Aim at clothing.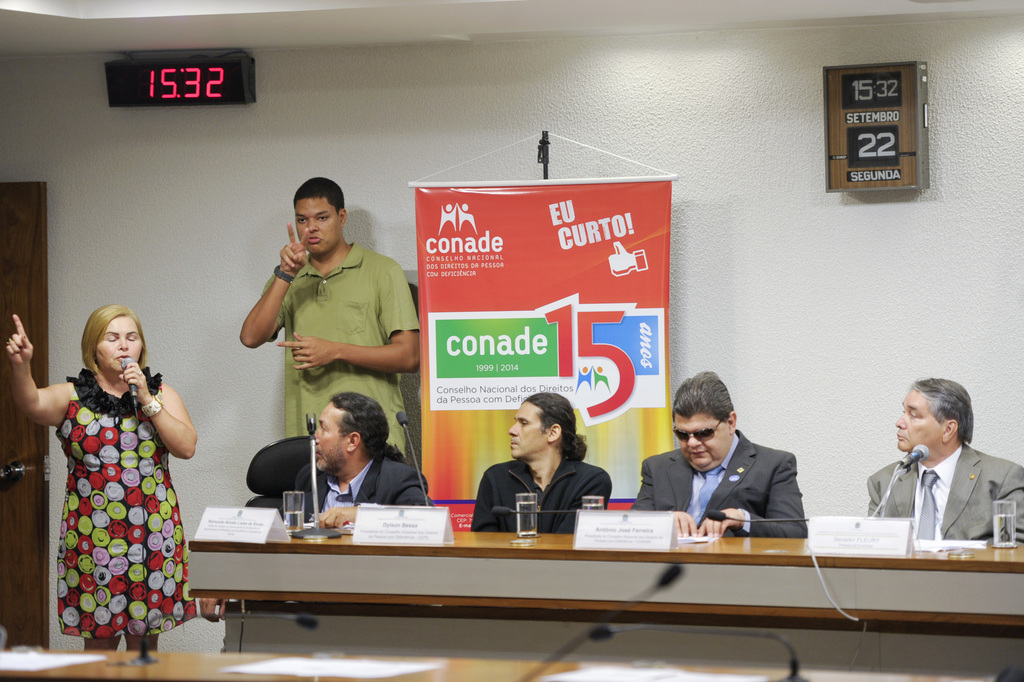
Aimed at pyautogui.locateOnScreen(868, 443, 1023, 548).
